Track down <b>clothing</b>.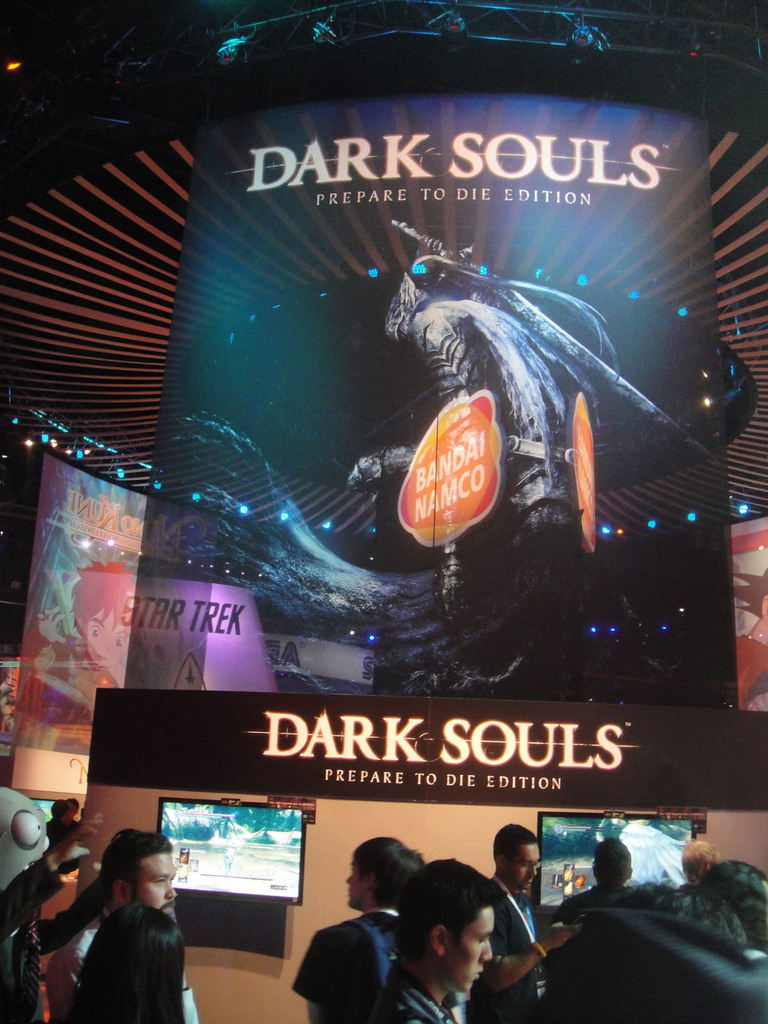
Tracked to bbox=(474, 876, 553, 1023).
